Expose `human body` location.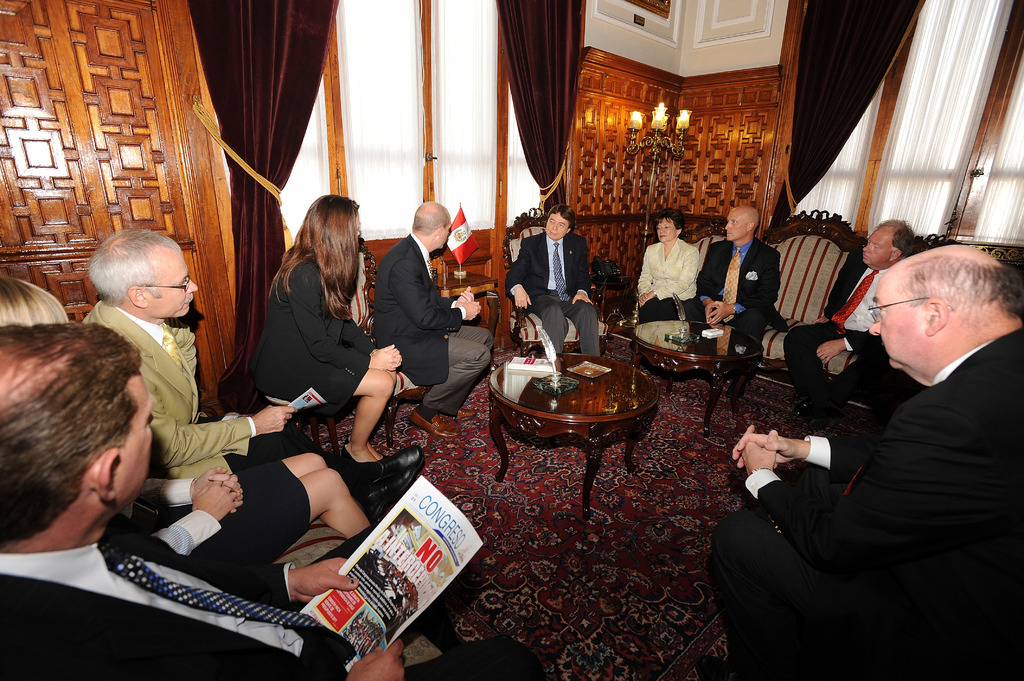
Exposed at box(783, 266, 893, 418).
